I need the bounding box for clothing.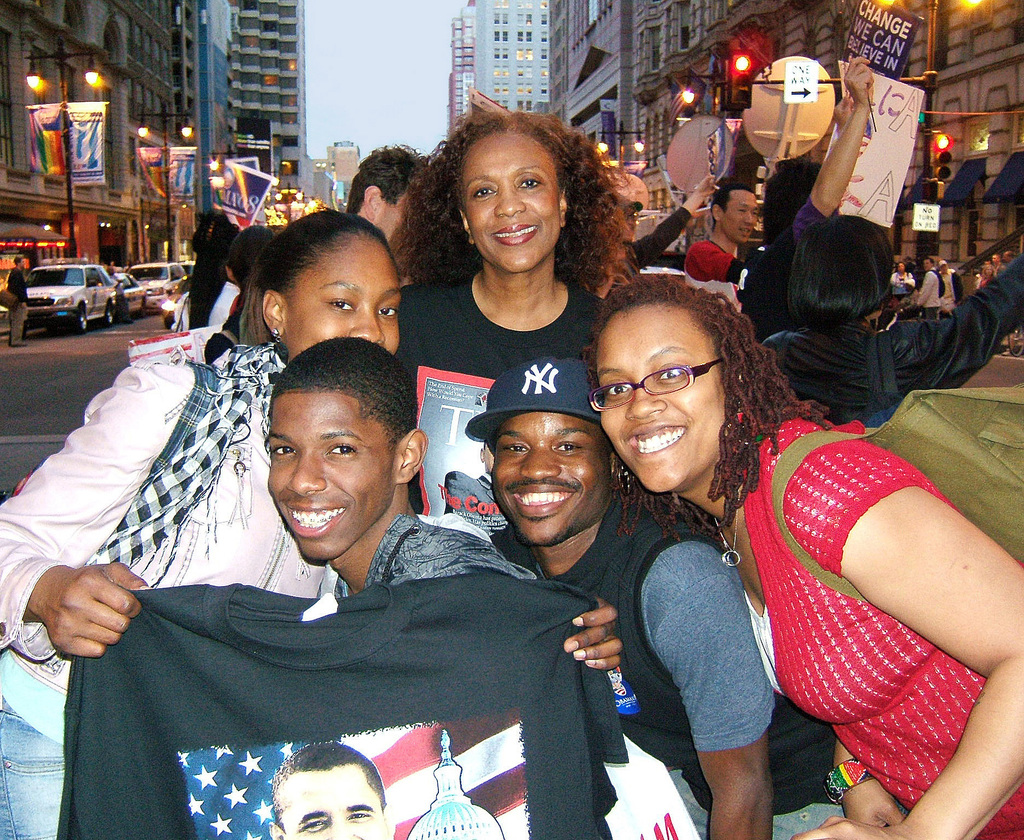
Here it is: (left=6, top=267, right=25, bottom=344).
